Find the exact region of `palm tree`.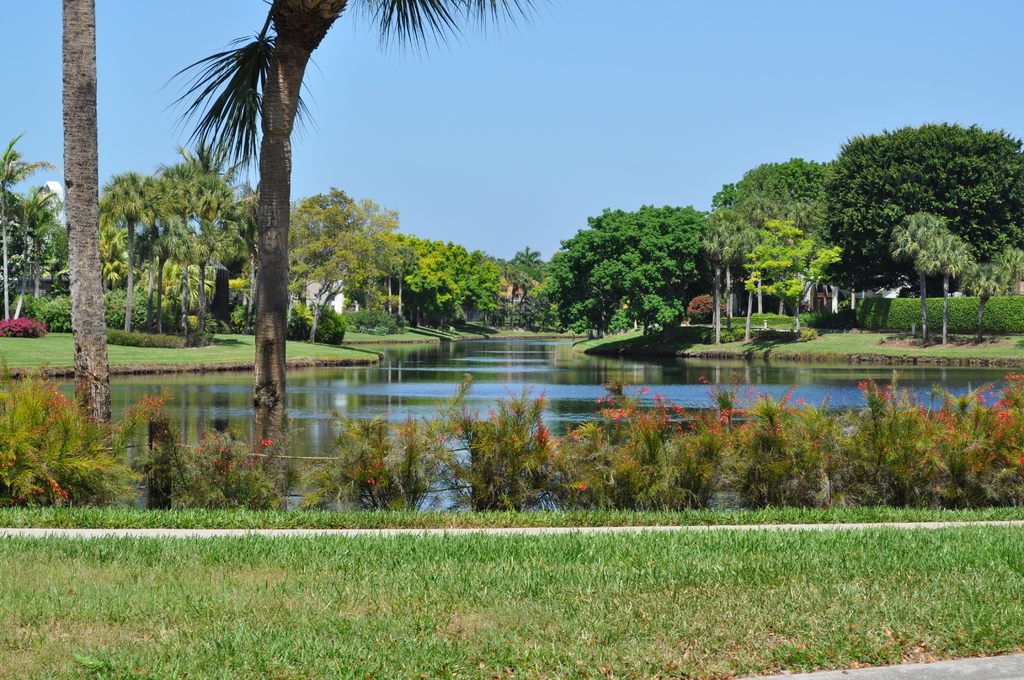
Exact region: [171,7,377,467].
